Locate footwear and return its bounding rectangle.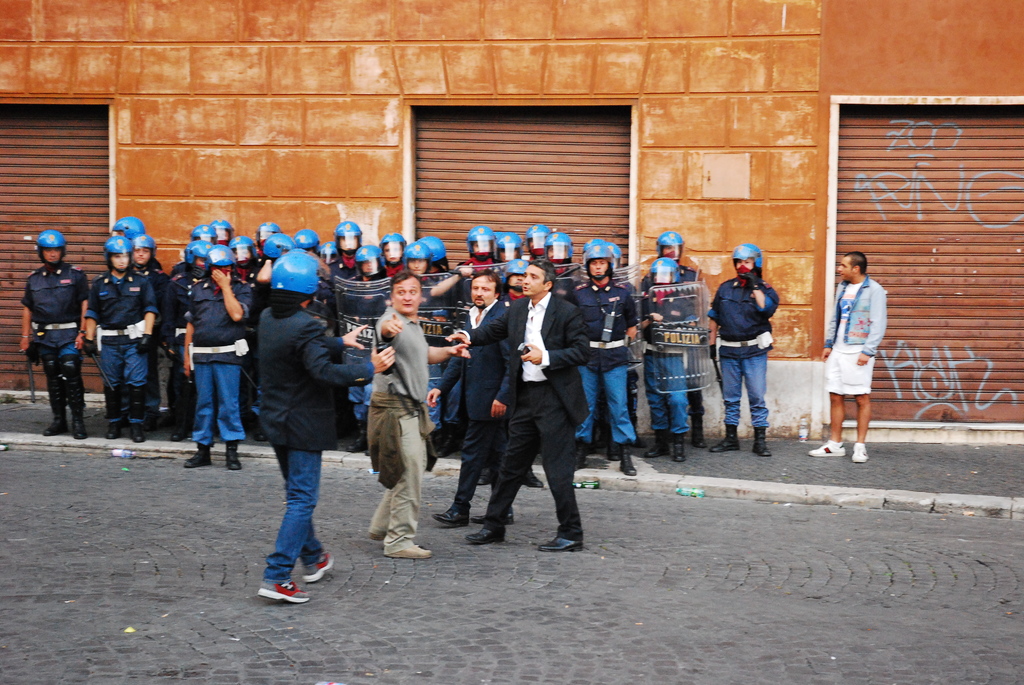
select_region(184, 445, 212, 469).
